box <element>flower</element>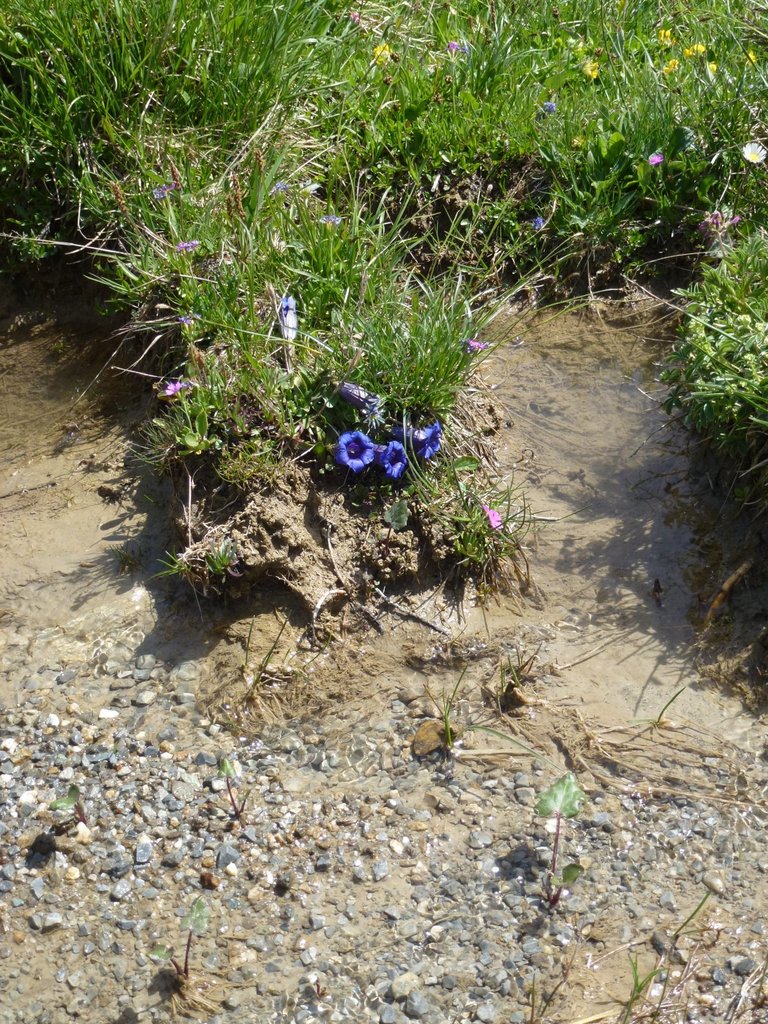
(left=447, top=37, right=455, bottom=46)
